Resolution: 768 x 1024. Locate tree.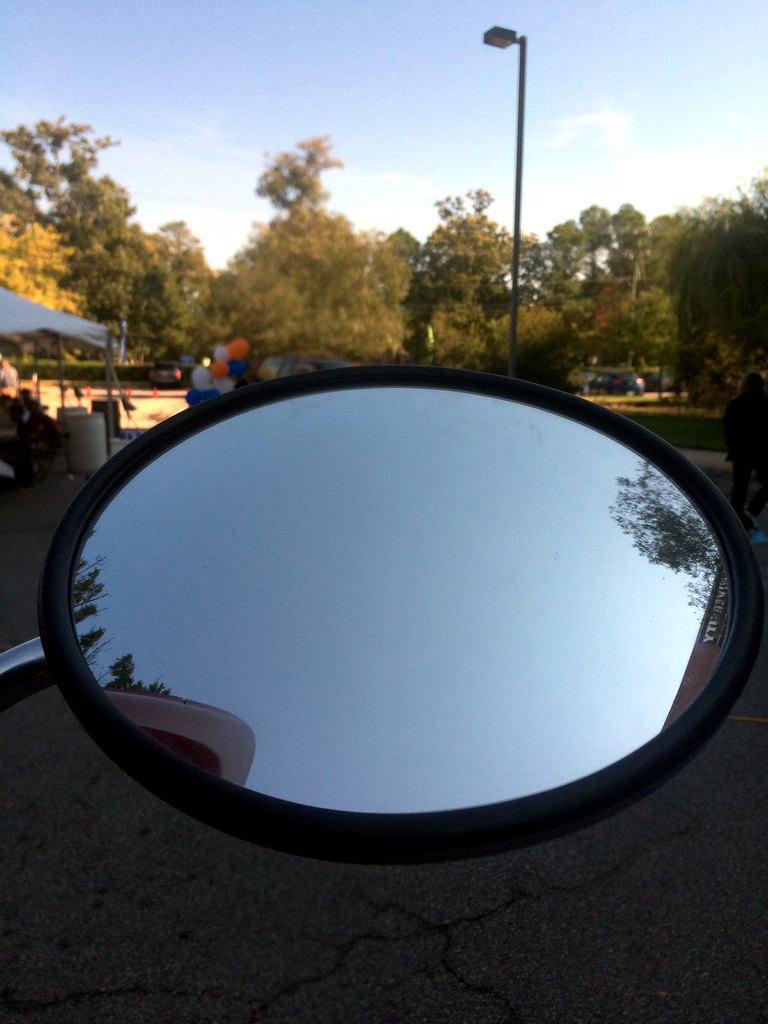
l=5, t=84, r=198, b=371.
